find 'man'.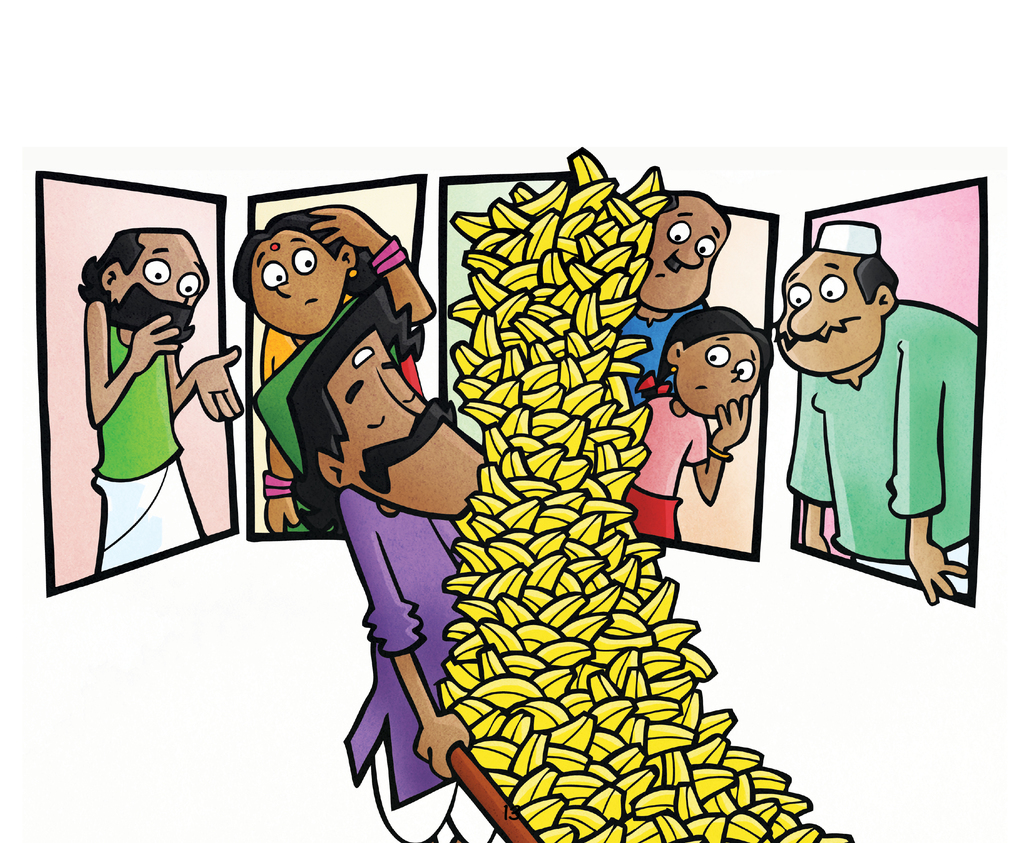
Rect(80, 220, 251, 566).
